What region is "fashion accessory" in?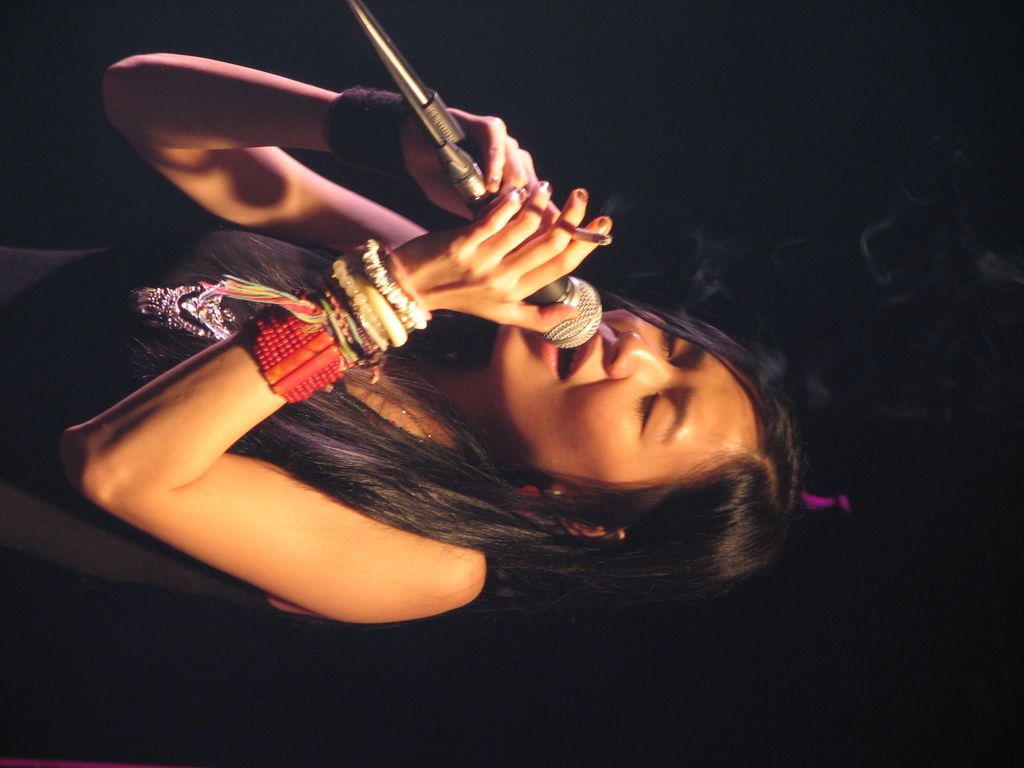
541/486/563/497.
